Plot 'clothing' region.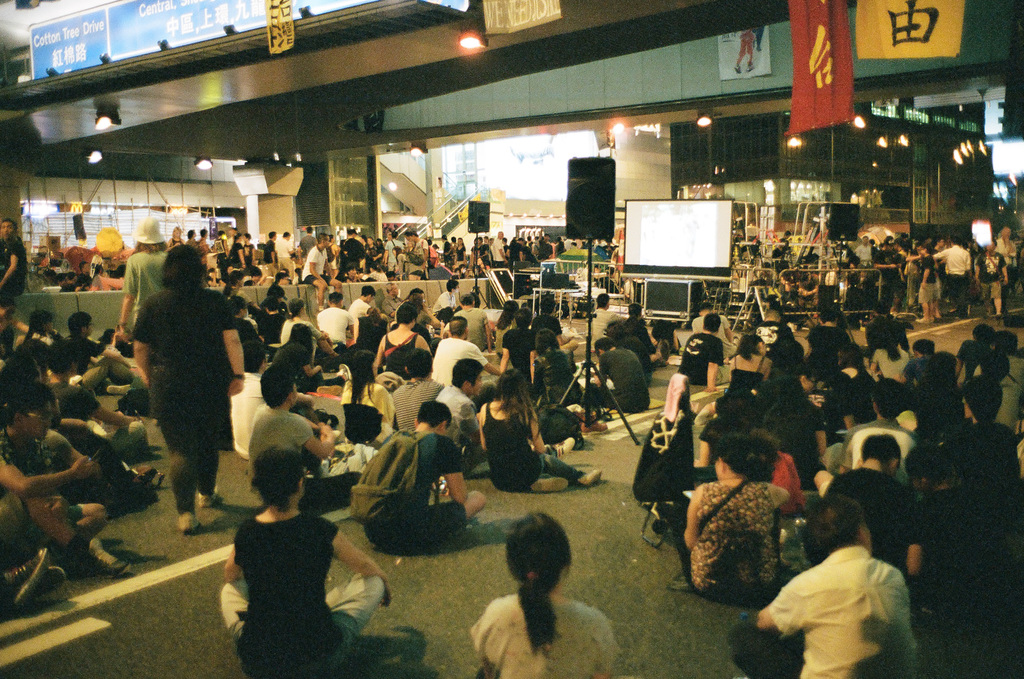
Plotted at 507:240:521:264.
